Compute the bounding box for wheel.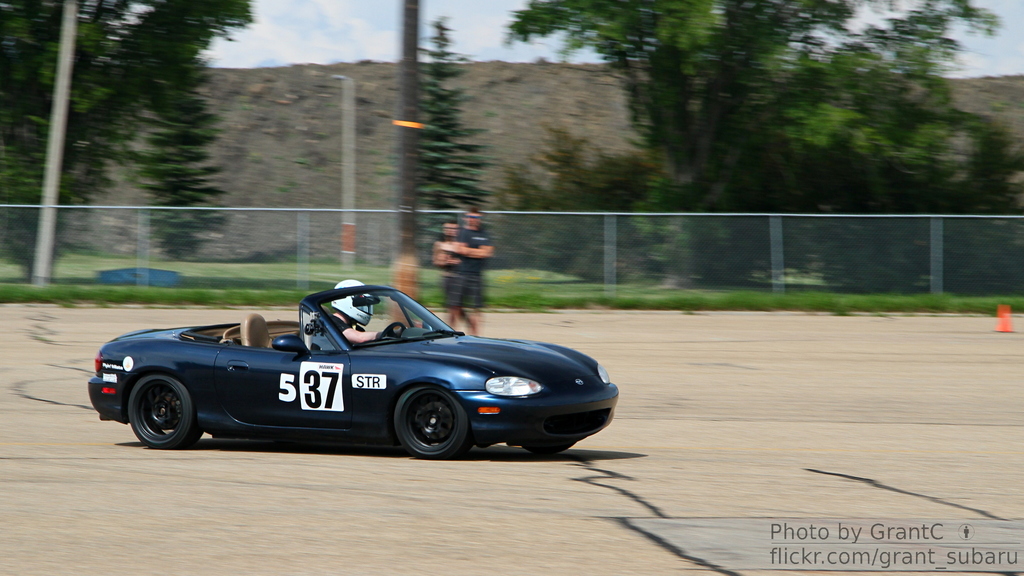
left=130, top=378, right=199, bottom=448.
